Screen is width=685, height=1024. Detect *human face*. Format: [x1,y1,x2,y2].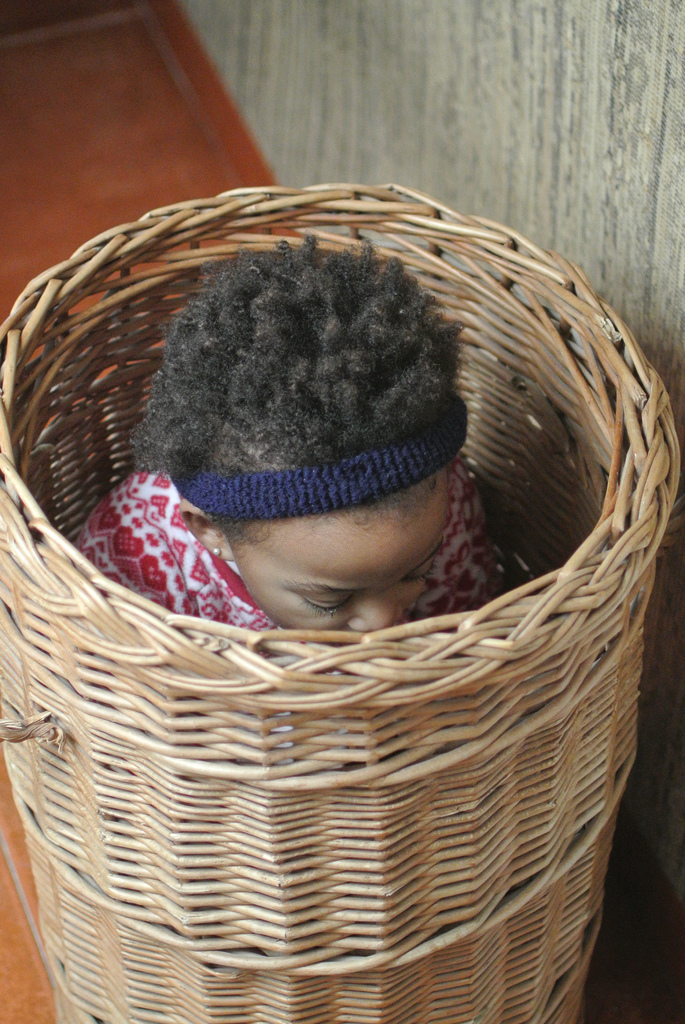
[230,460,459,633].
